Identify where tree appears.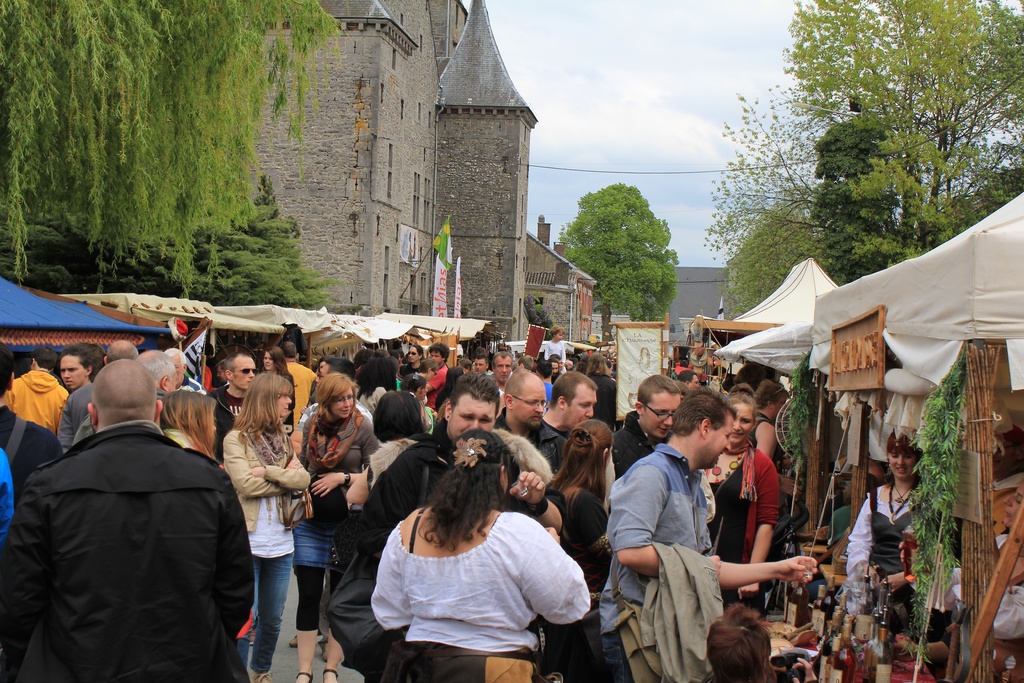
Appears at left=557, top=180, right=680, bottom=344.
